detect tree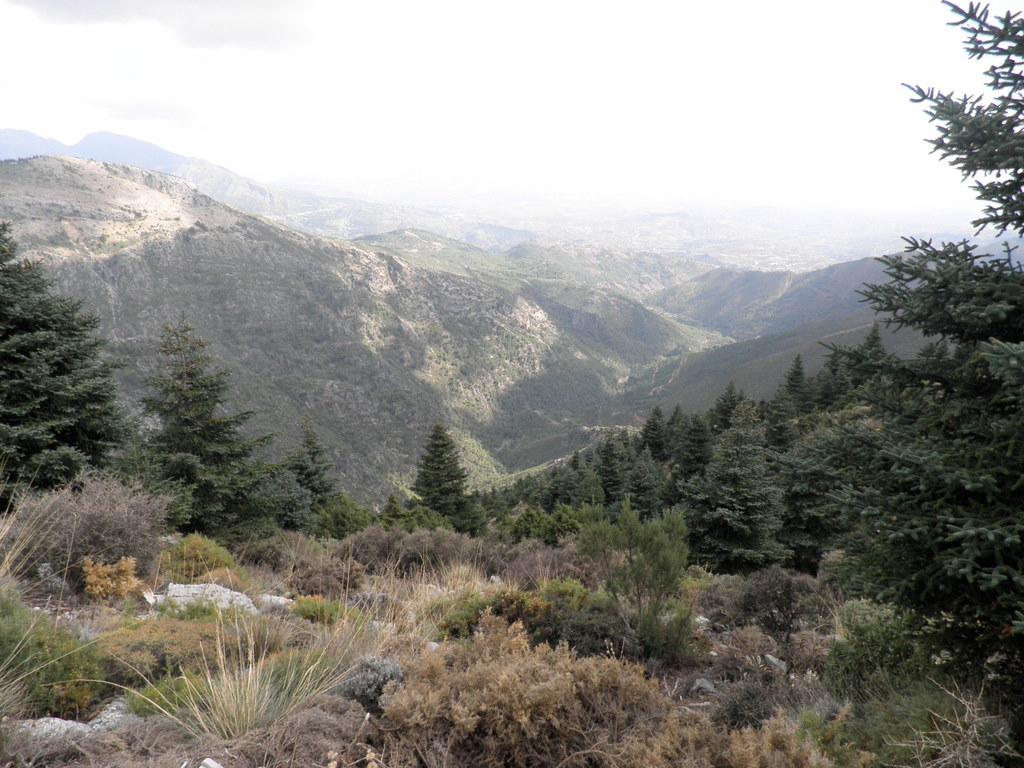
[132,308,287,550]
